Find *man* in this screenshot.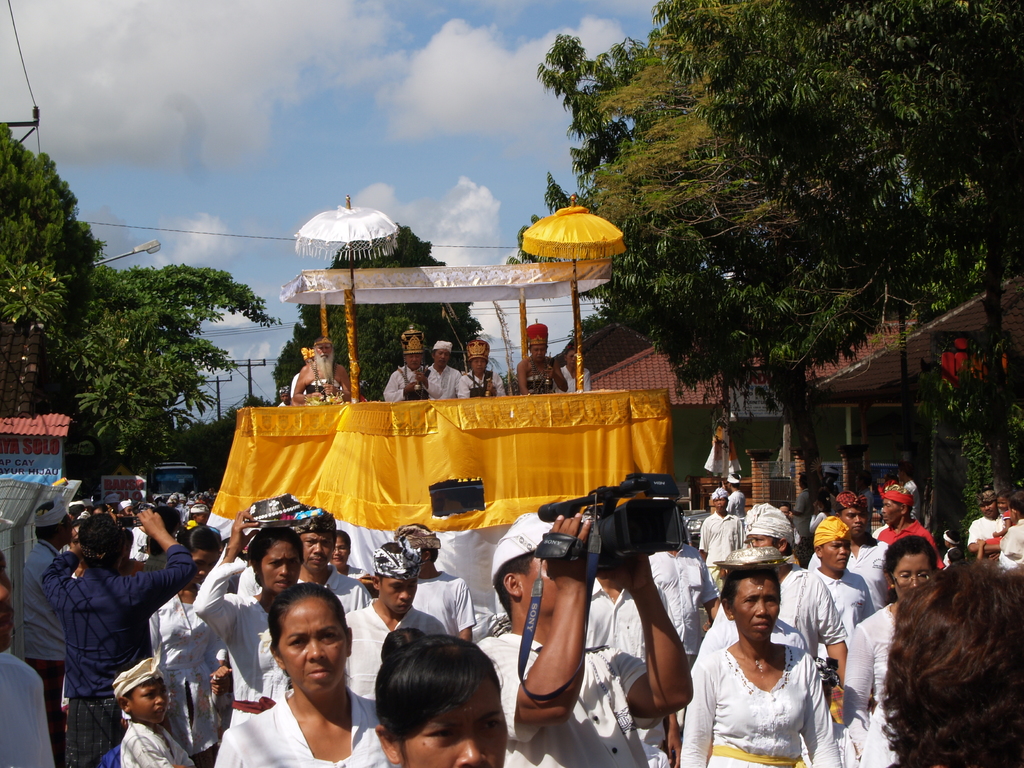
The bounding box for *man* is 557,348,592,396.
